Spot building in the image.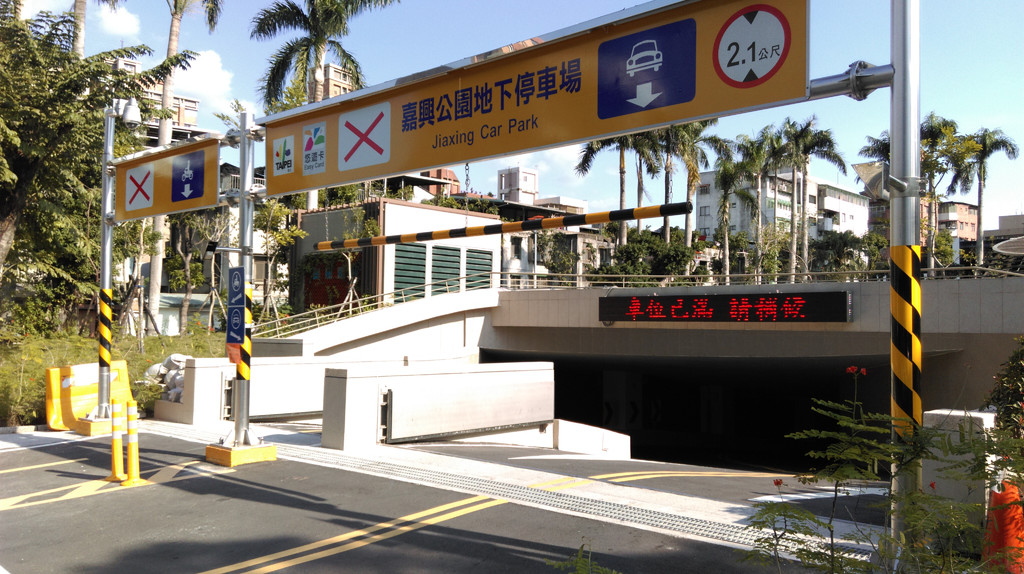
building found at pyautogui.locateOnScreen(496, 169, 583, 218).
